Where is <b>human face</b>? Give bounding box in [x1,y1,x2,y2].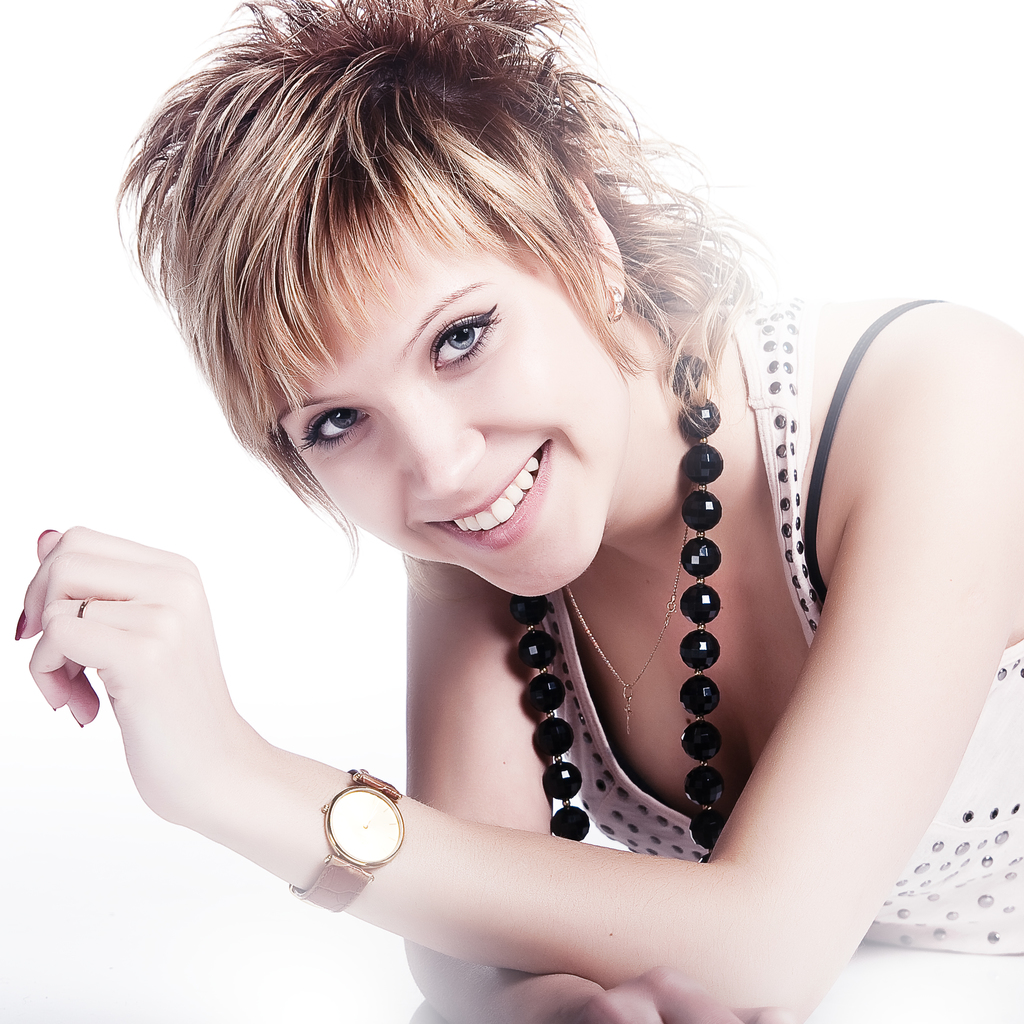
[278,209,634,601].
